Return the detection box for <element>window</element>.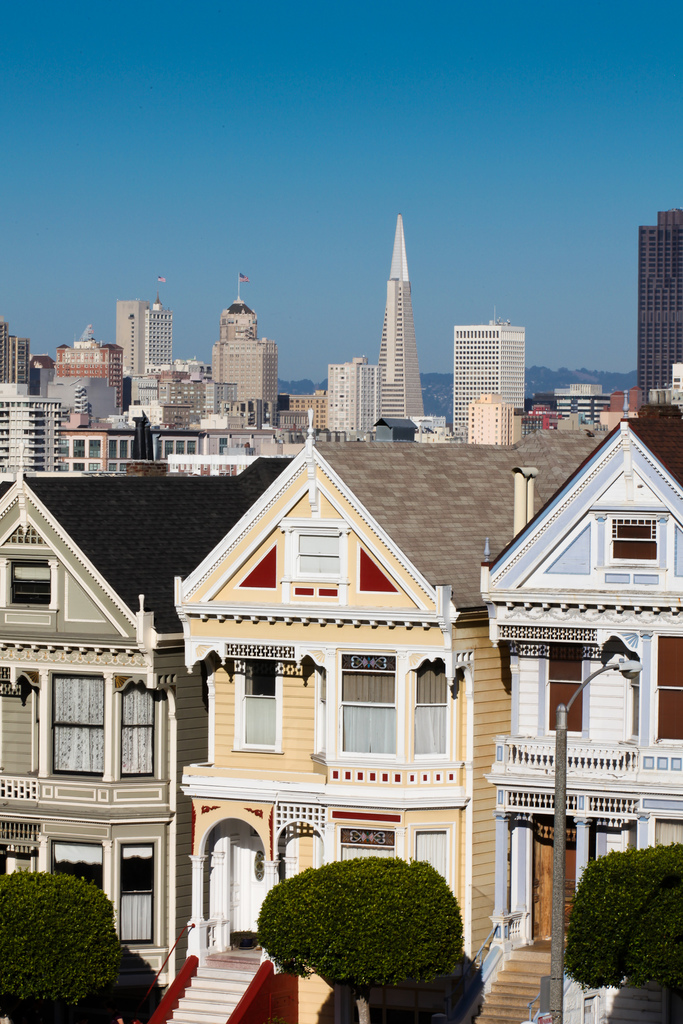
x1=602 y1=515 x2=659 y2=568.
